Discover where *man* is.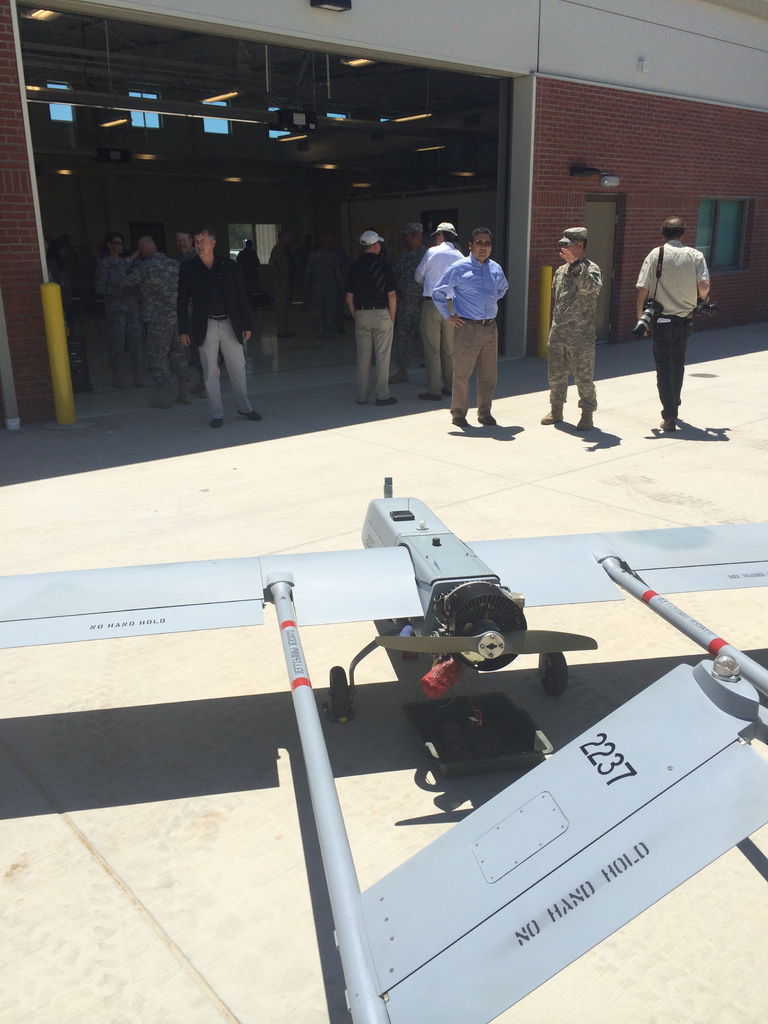
Discovered at (267,230,300,341).
